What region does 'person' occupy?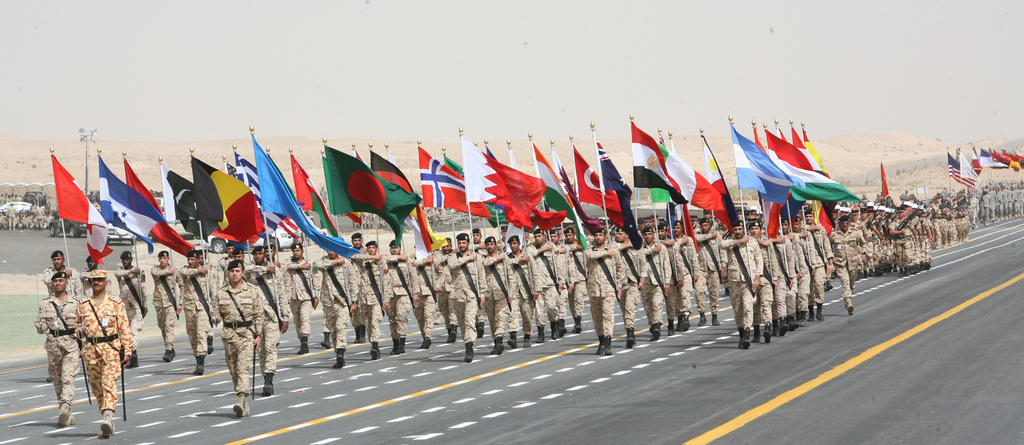
[left=205, top=241, right=267, bottom=400].
